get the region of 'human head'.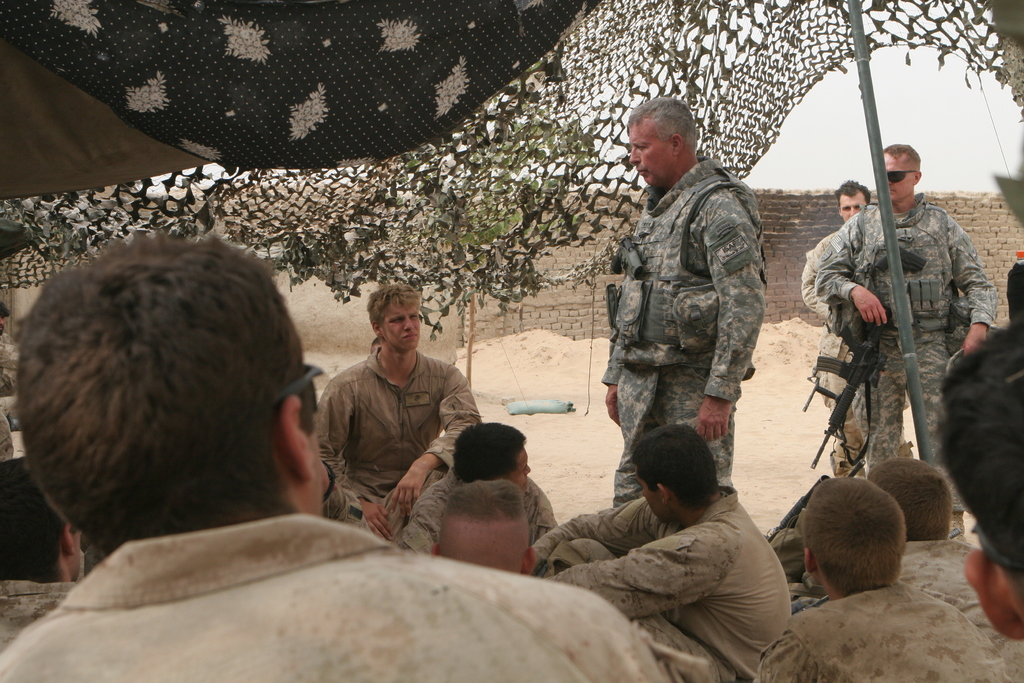
[873,452,954,546].
